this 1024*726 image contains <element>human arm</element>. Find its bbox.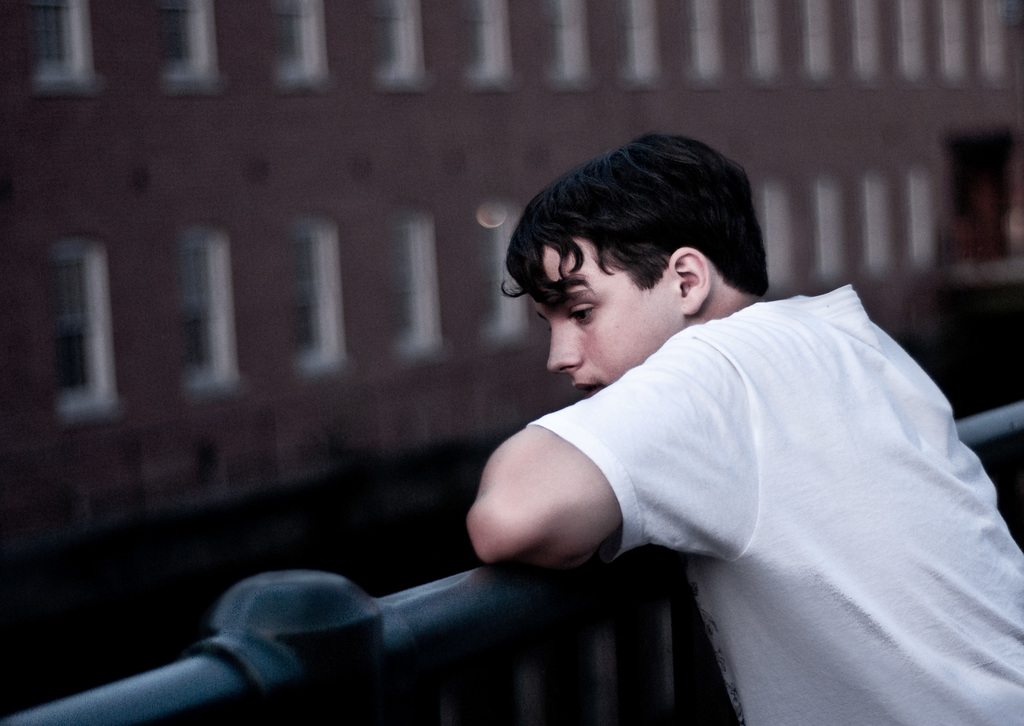
<bbox>447, 309, 675, 611</bbox>.
